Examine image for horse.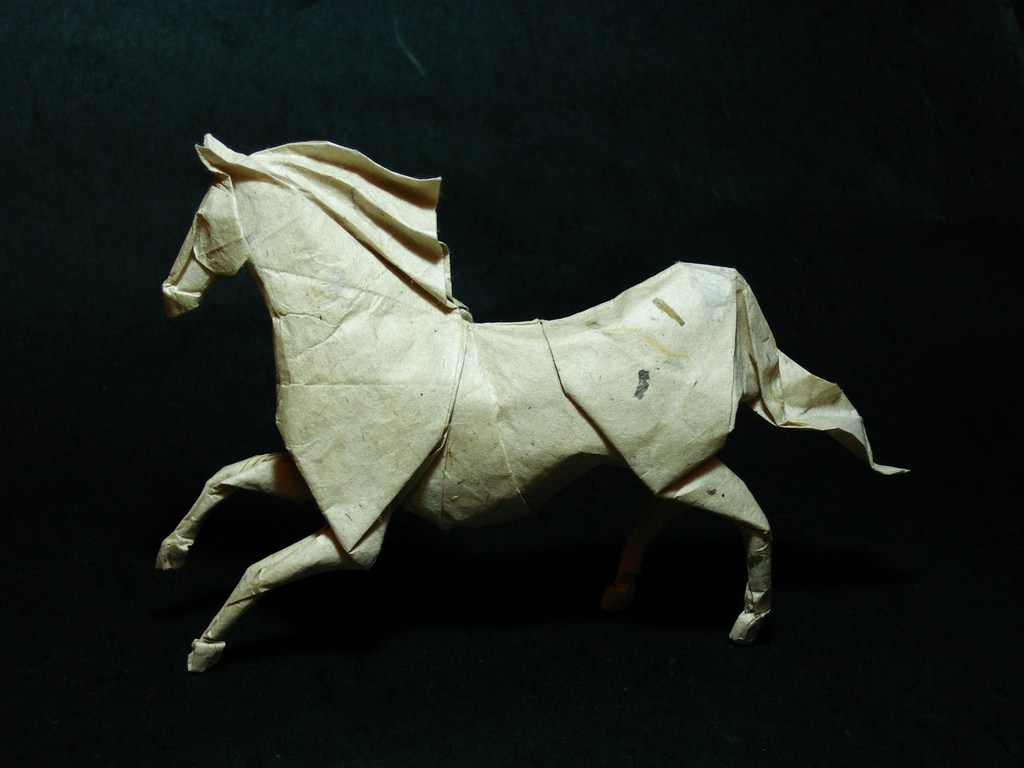
Examination result: {"x1": 153, "y1": 129, "x2": 915, "y2": 675}.
